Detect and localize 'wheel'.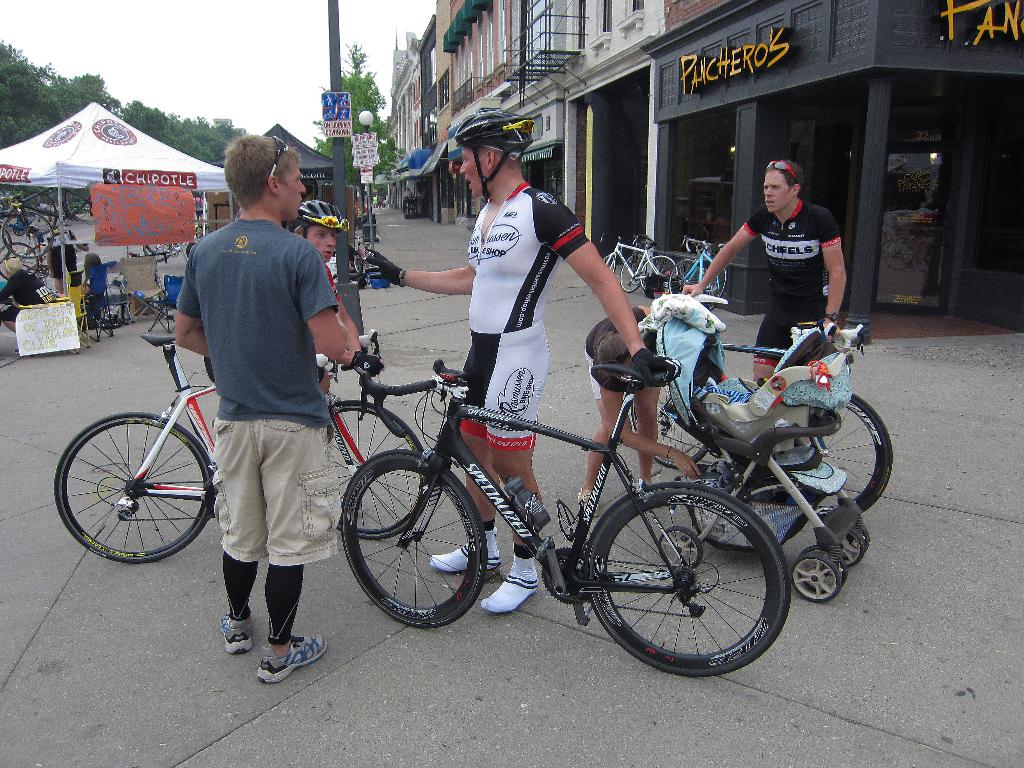
Localized at <bbox>52, 412, 215, 563</bbox>.
